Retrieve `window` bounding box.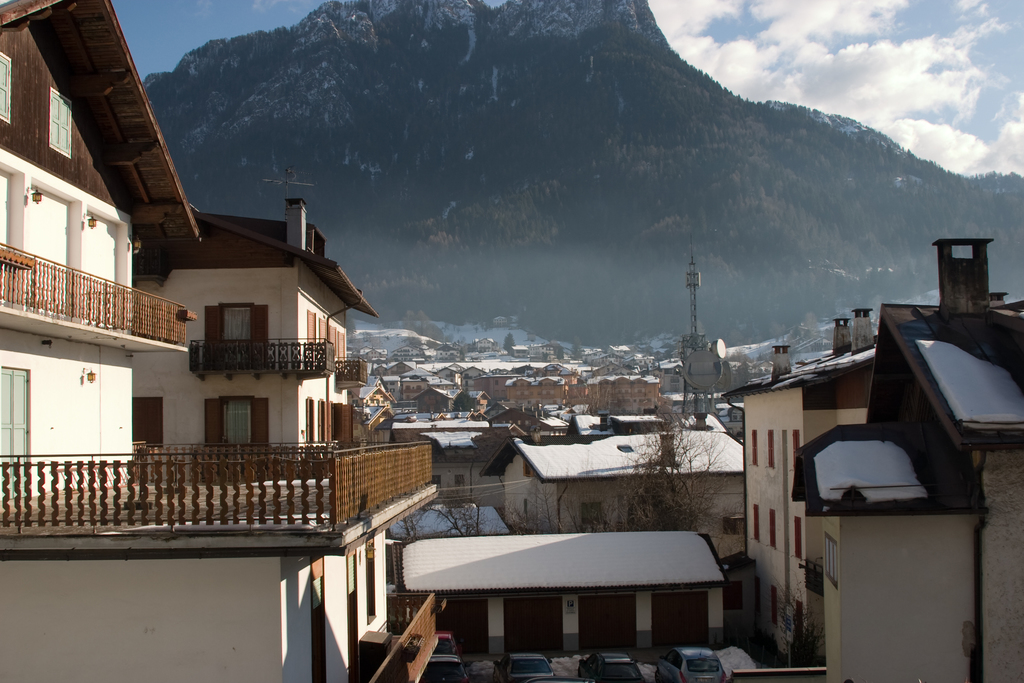
Bounding box: left=721, top=508, right=742, bottom=534.
